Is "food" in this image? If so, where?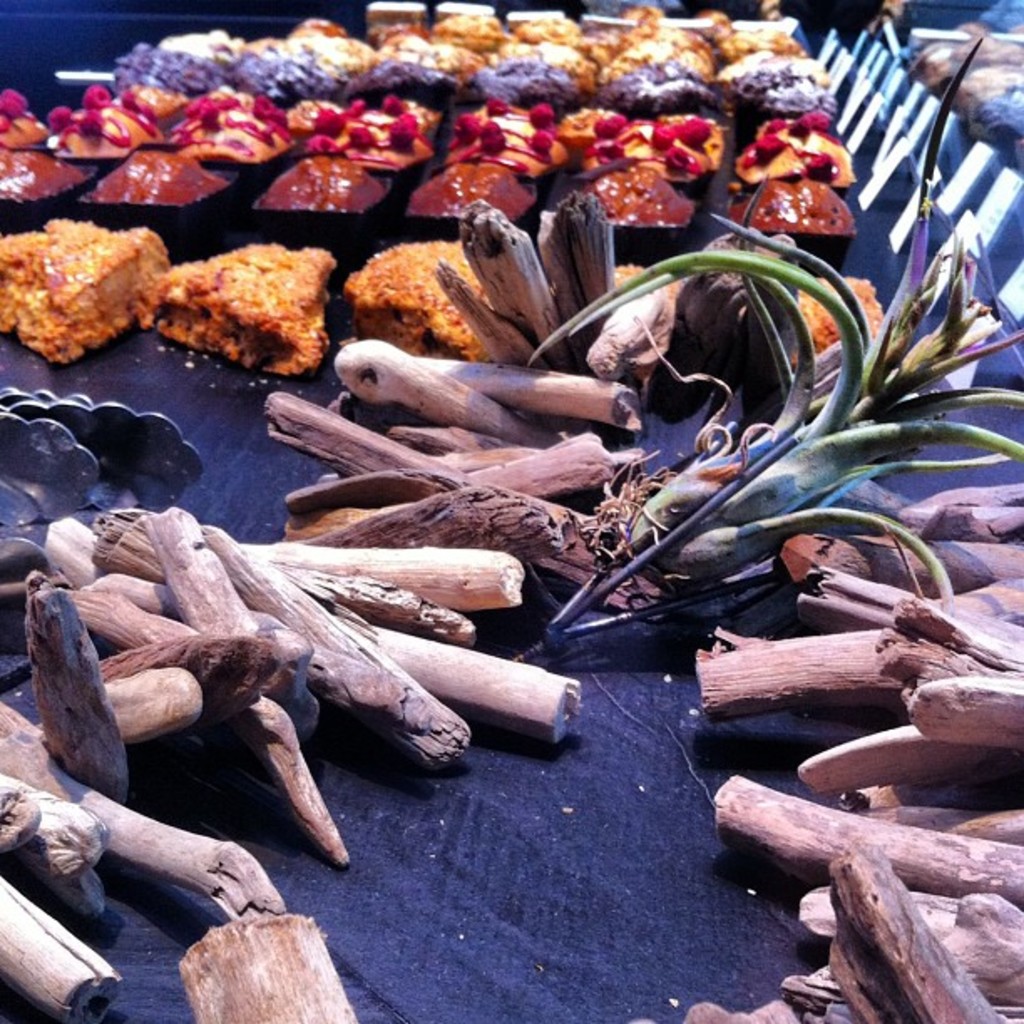
Yes, at (left=331, top=236, right=492, bottom=356).
